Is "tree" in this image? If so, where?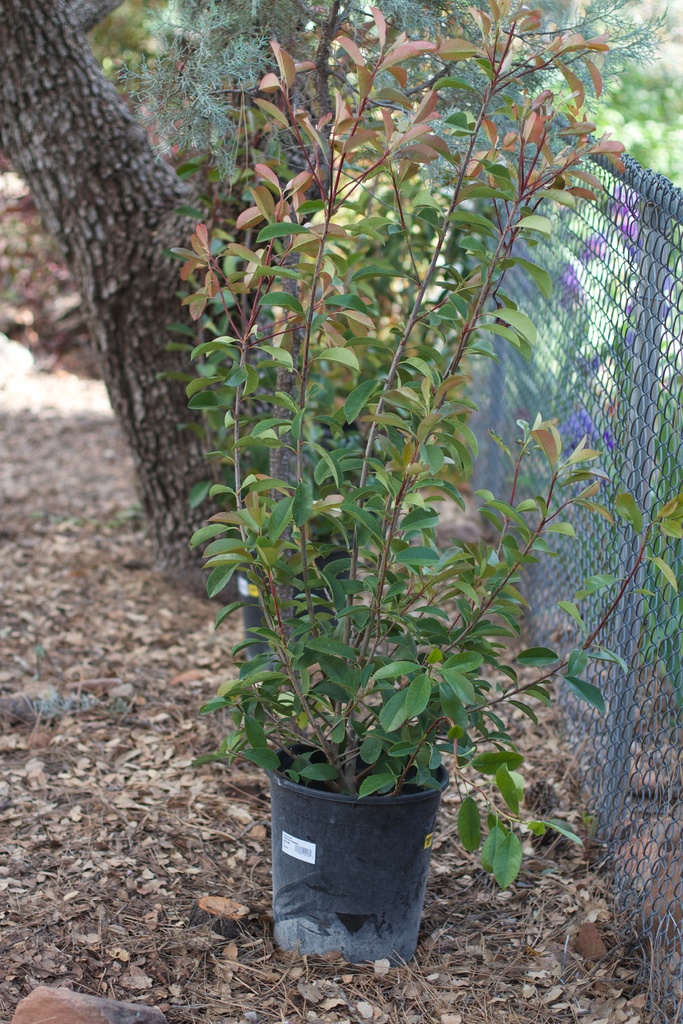
Yes, at 0/0/254/570.
